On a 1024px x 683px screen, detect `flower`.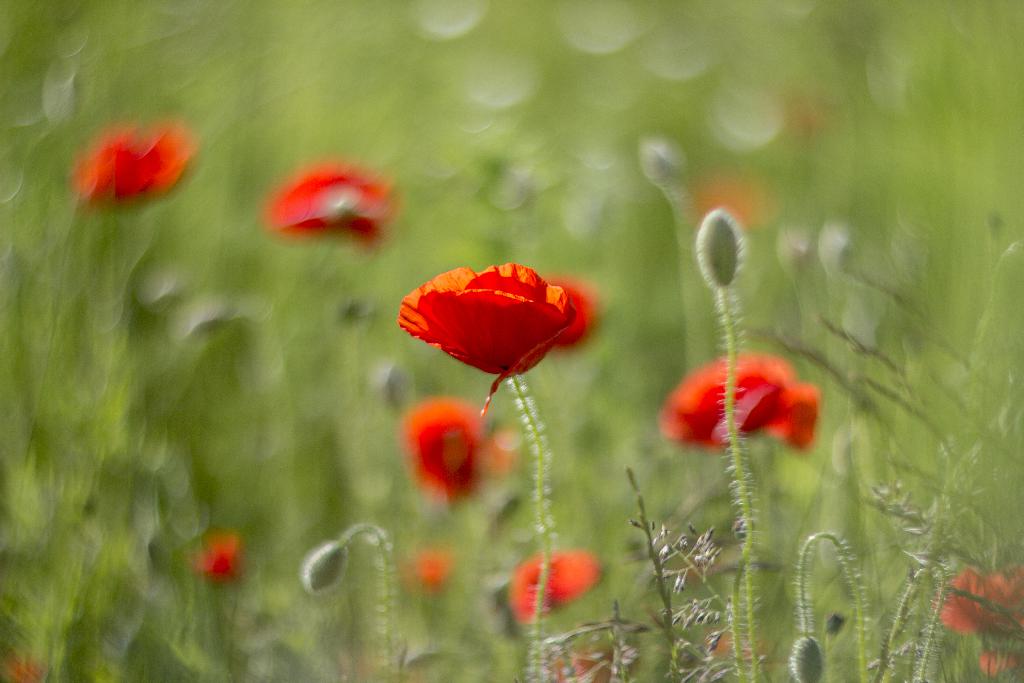
l=387, t=254, r=595, b=392.
